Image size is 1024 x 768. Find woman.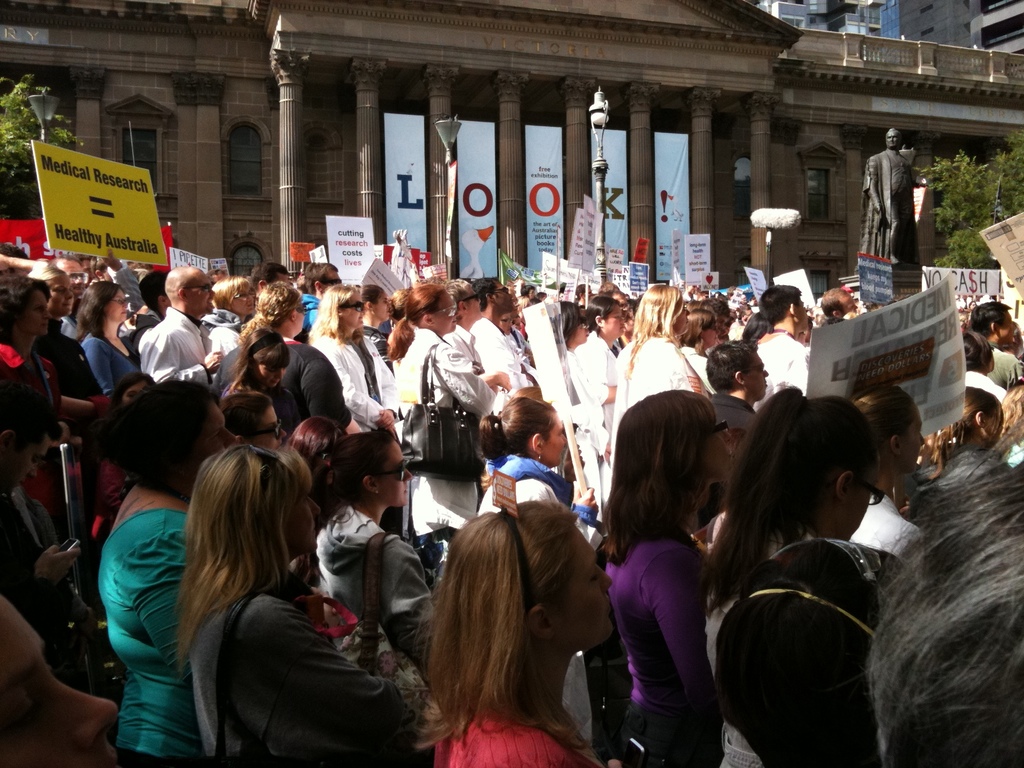
x1=945 y1=385 x2=1004 y2=460.
